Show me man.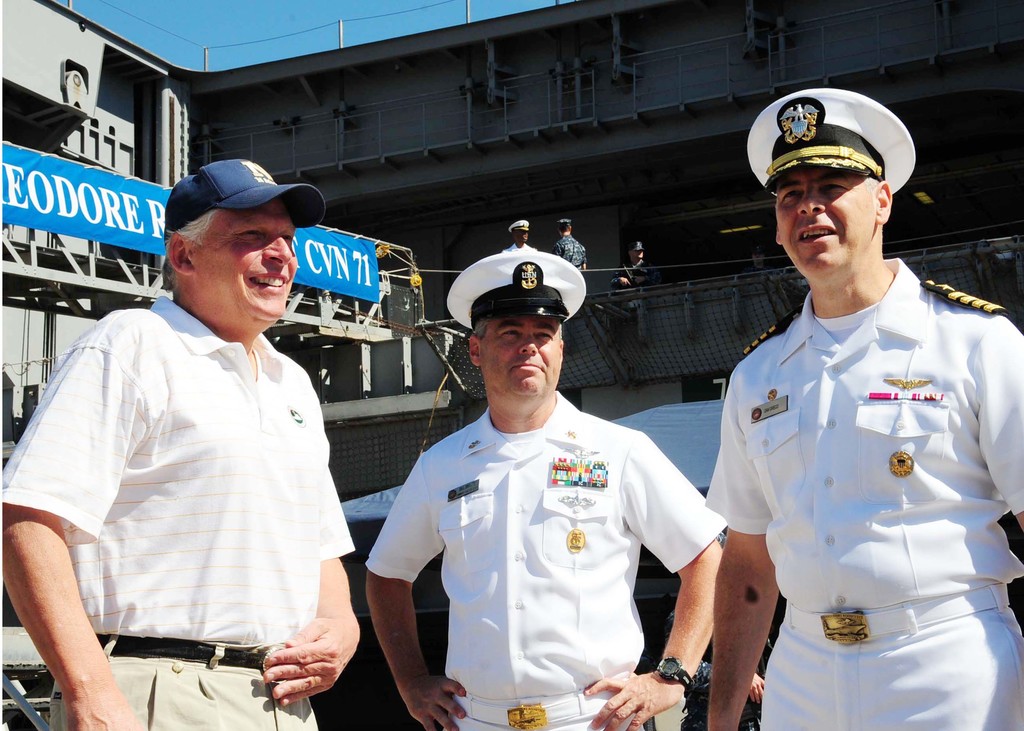
man is here: (499,217,534,253).
